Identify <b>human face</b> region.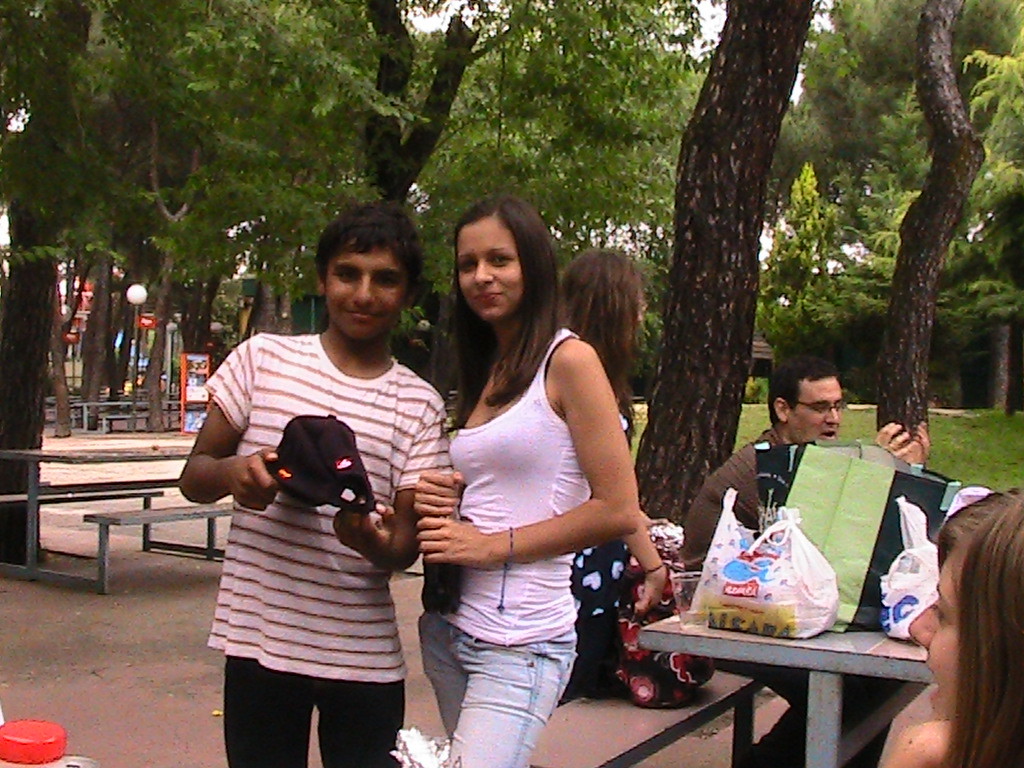
Region: 792 379 849 445.
